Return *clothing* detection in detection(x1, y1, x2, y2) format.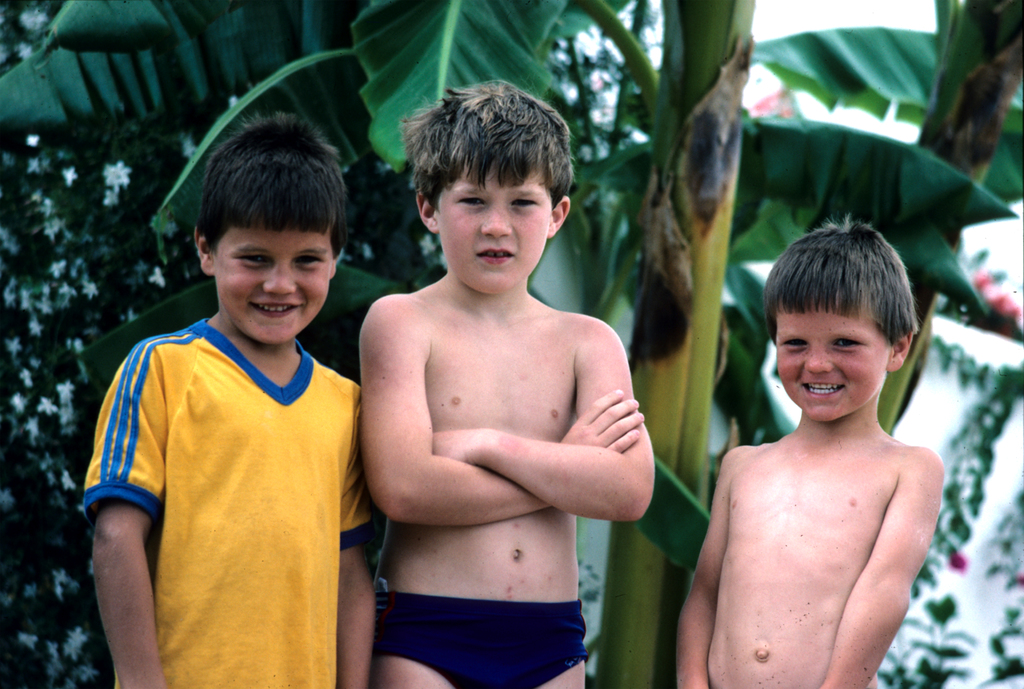
detection(378, 596, 588, 688).
